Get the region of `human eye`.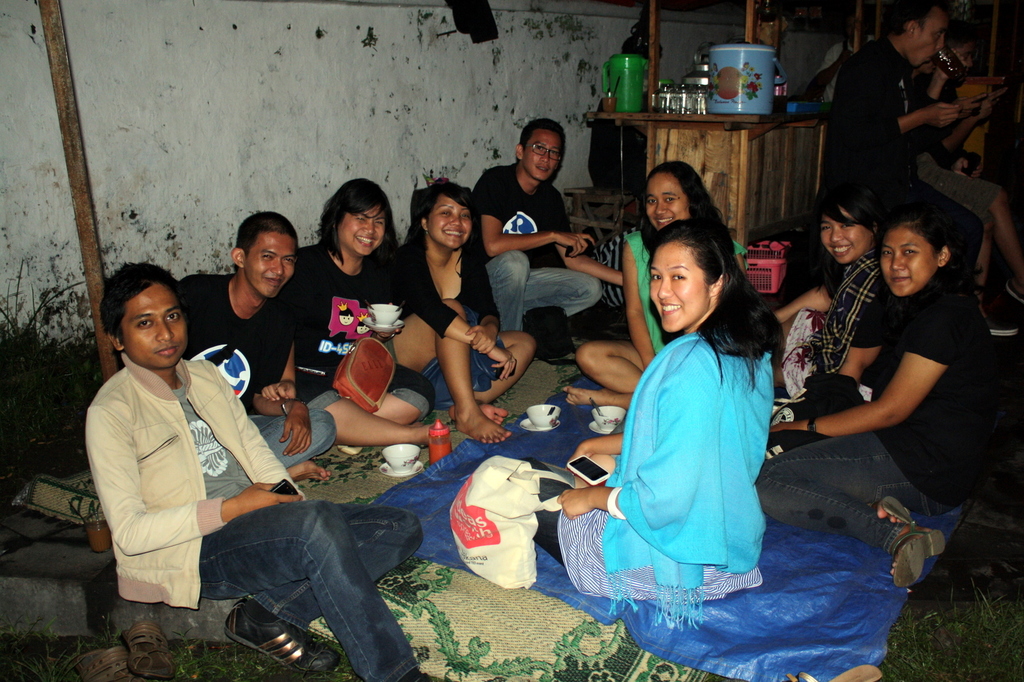
[left=882, top=248, right=894, bottom=258].
